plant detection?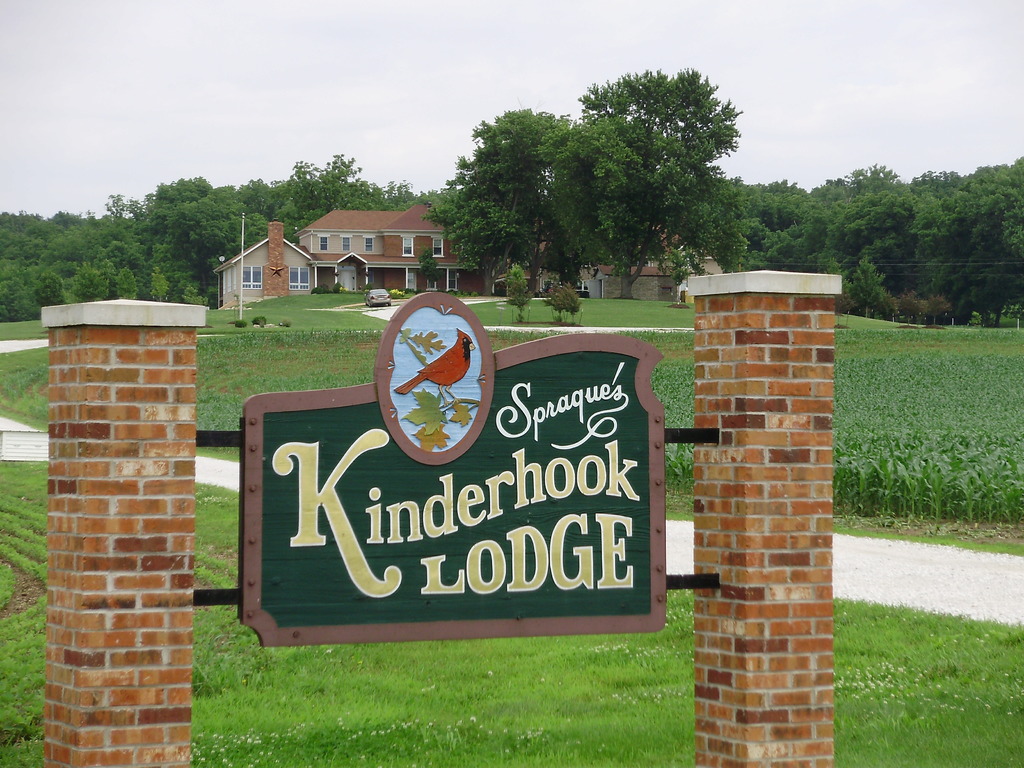
bbox=[330, 282, 338, 293]
